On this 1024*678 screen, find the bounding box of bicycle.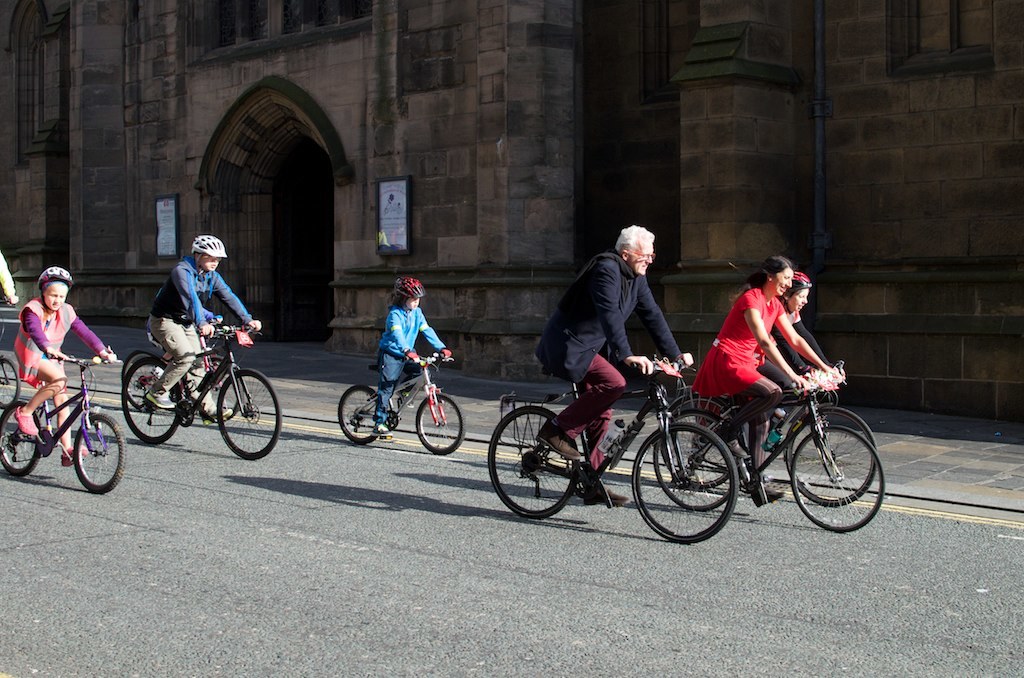
Bounding box: 0,298,17,411.
